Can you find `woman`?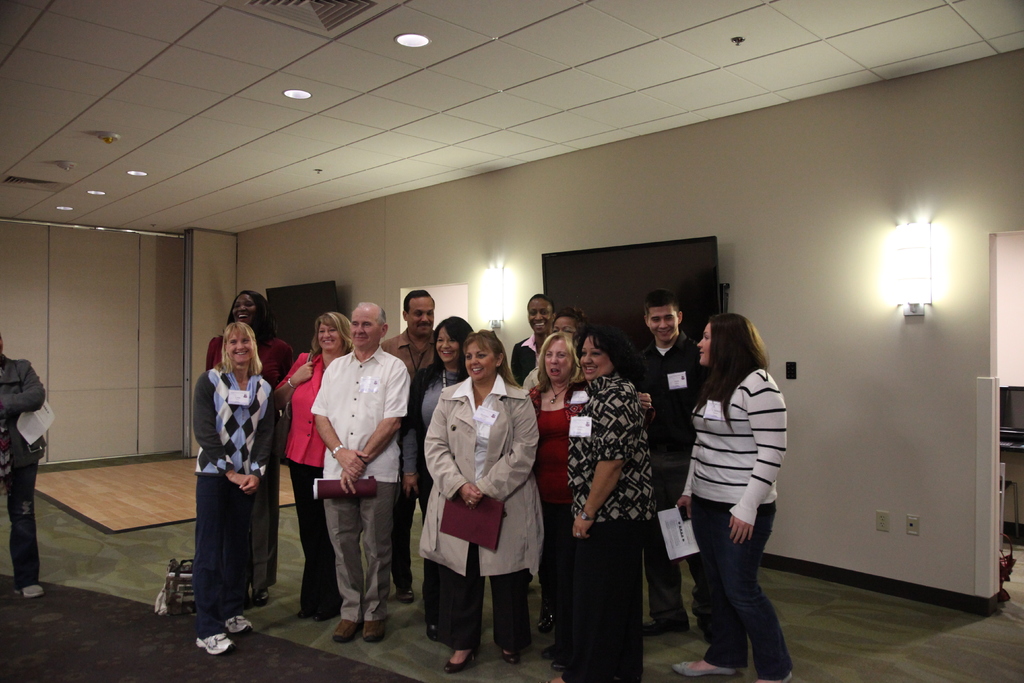
Yes, bounding box: {"x1": 679, "y1": 298, "x2": 799, "y2": 677}.
